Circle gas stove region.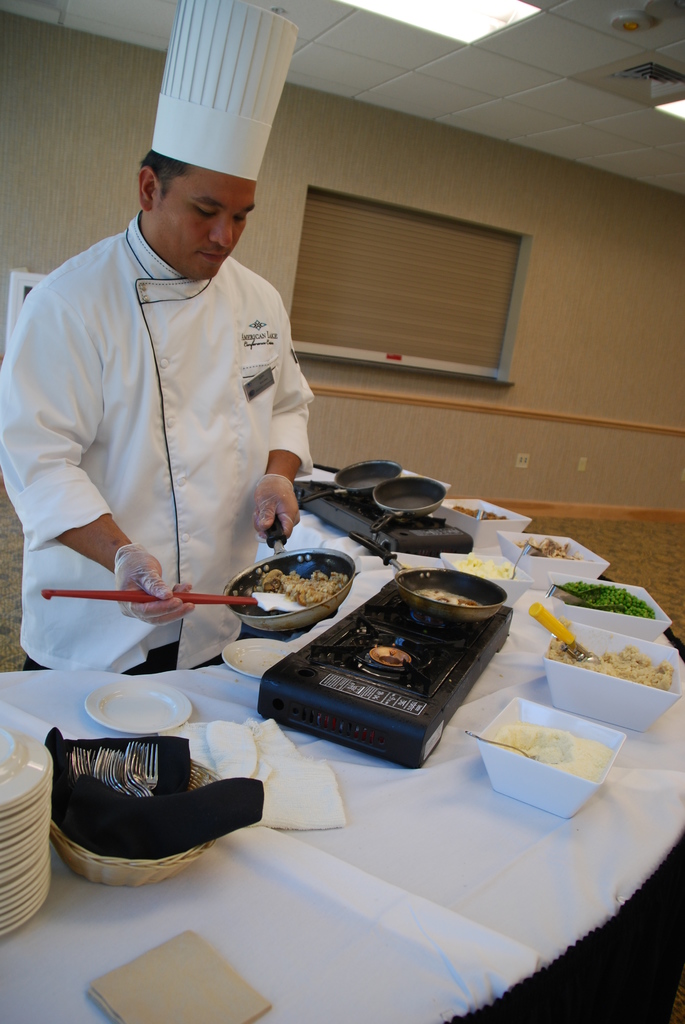
Region: 293/474/476/556.
